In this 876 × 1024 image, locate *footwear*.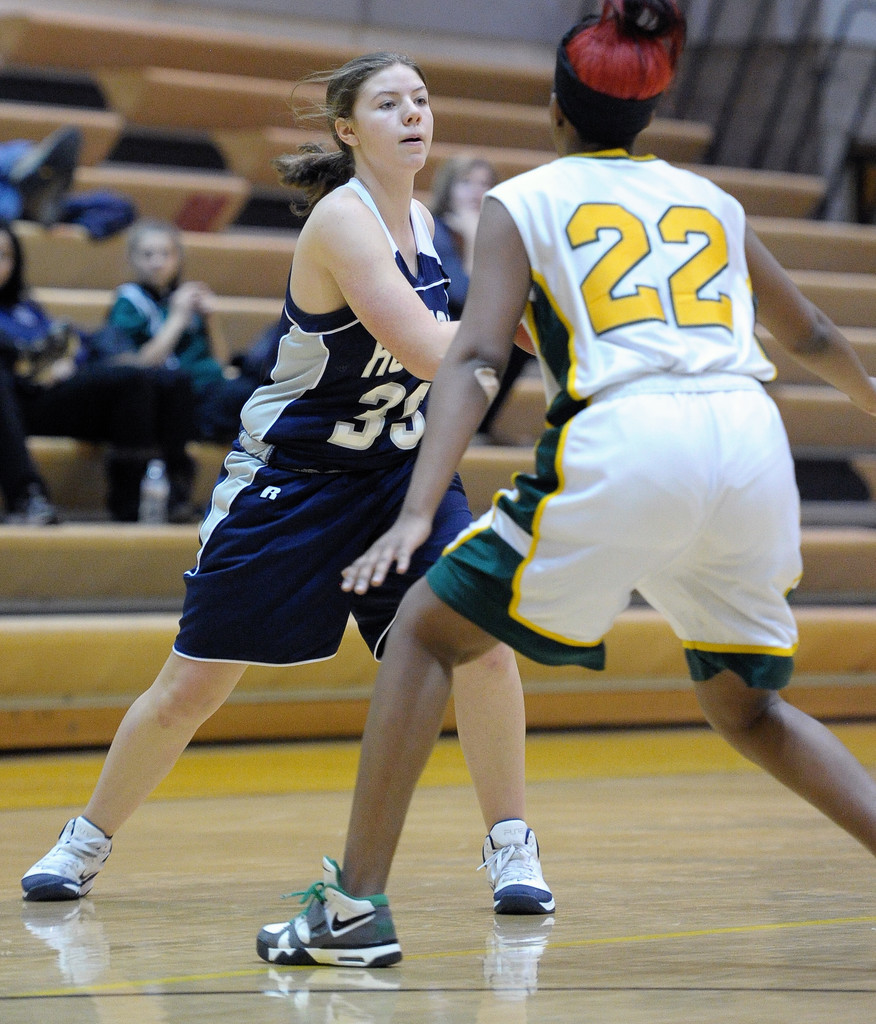
Bounding box: box(0, 810, 126, 910).
